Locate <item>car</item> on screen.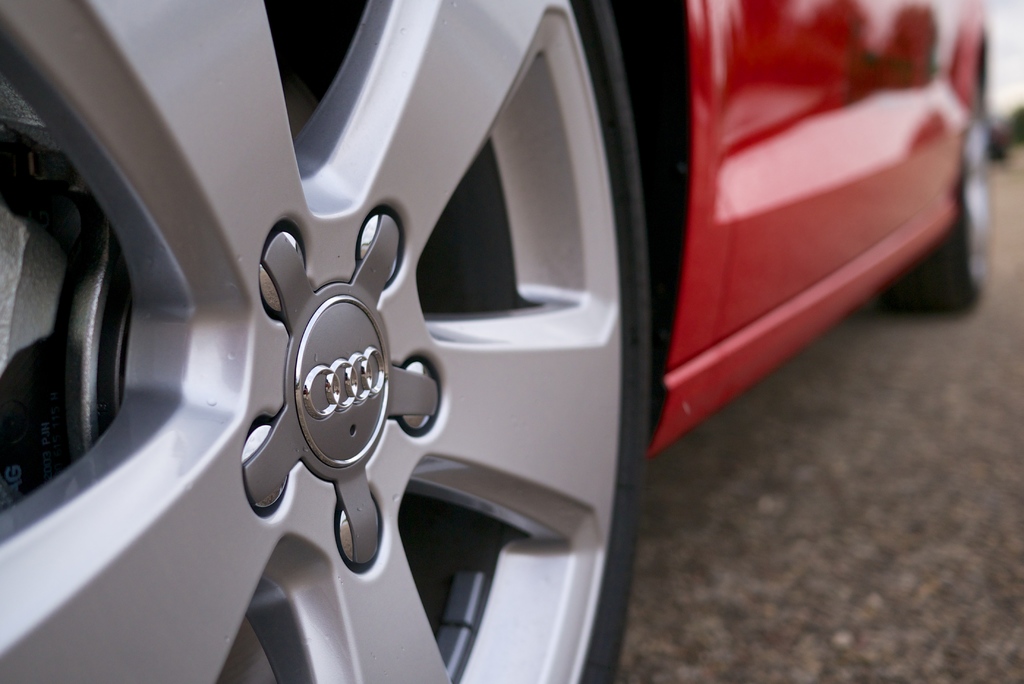
On screen at (0,0,998,683).
